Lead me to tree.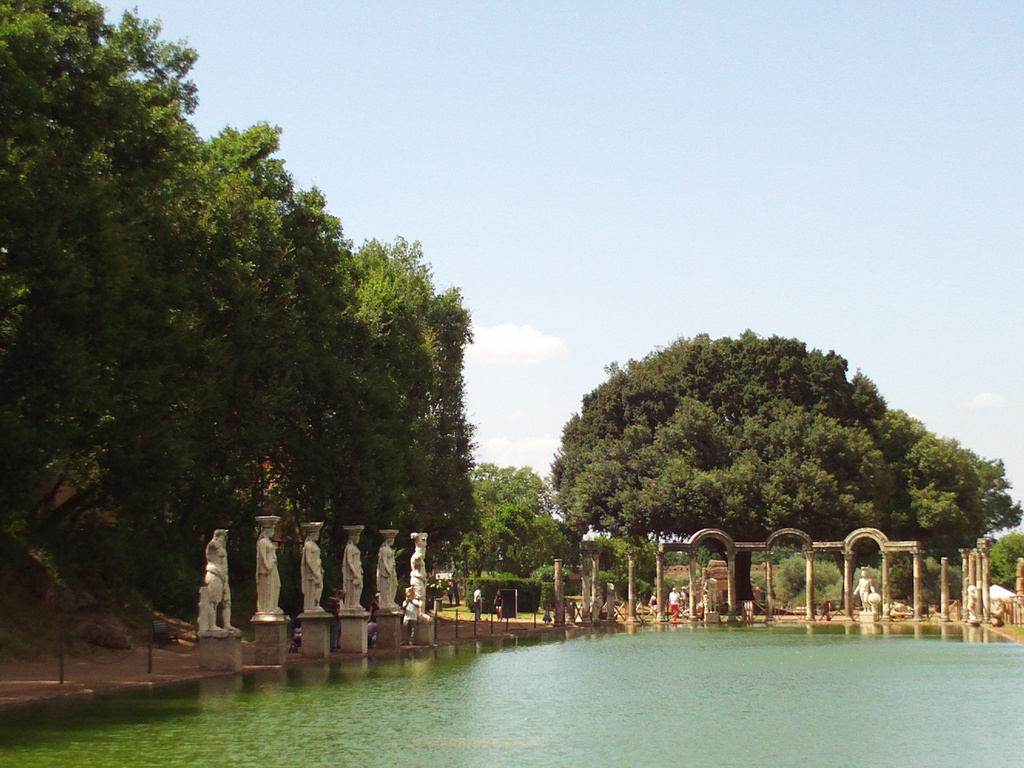
Lead to box=[454, 463, 556, 661].
